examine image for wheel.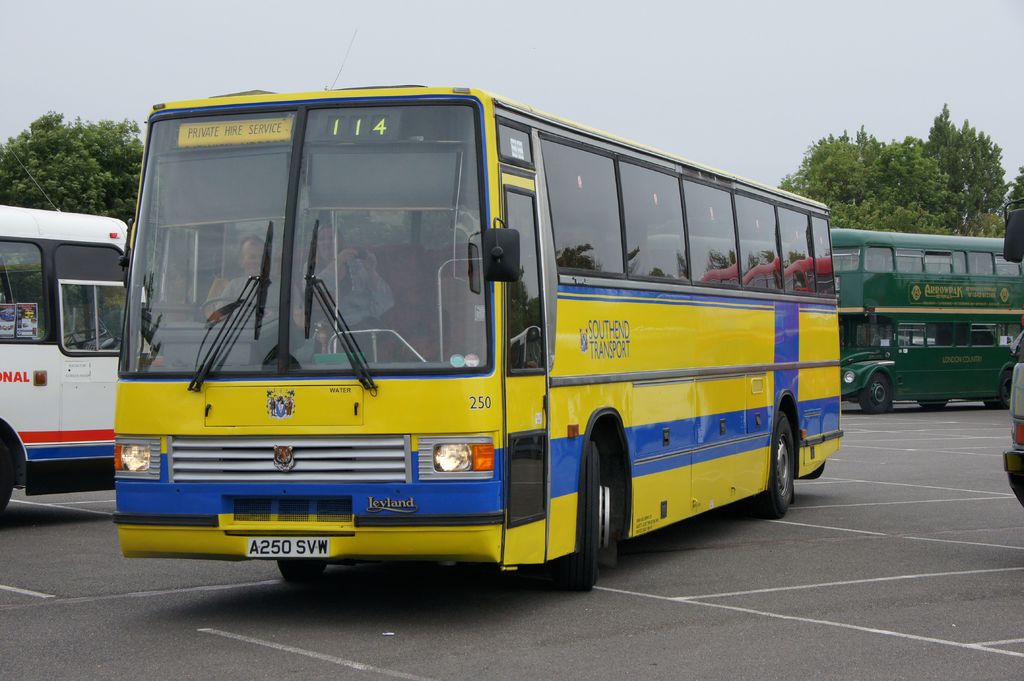
Examination result: [859, 374, 892, 416].
